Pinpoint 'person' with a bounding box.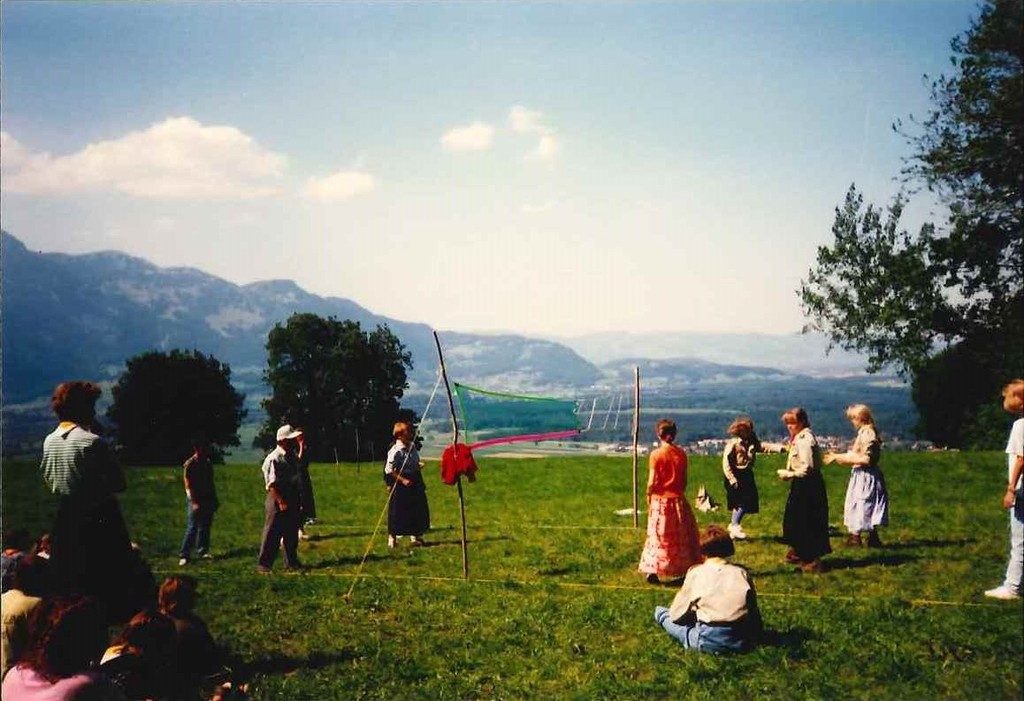
0 583 112 700.
